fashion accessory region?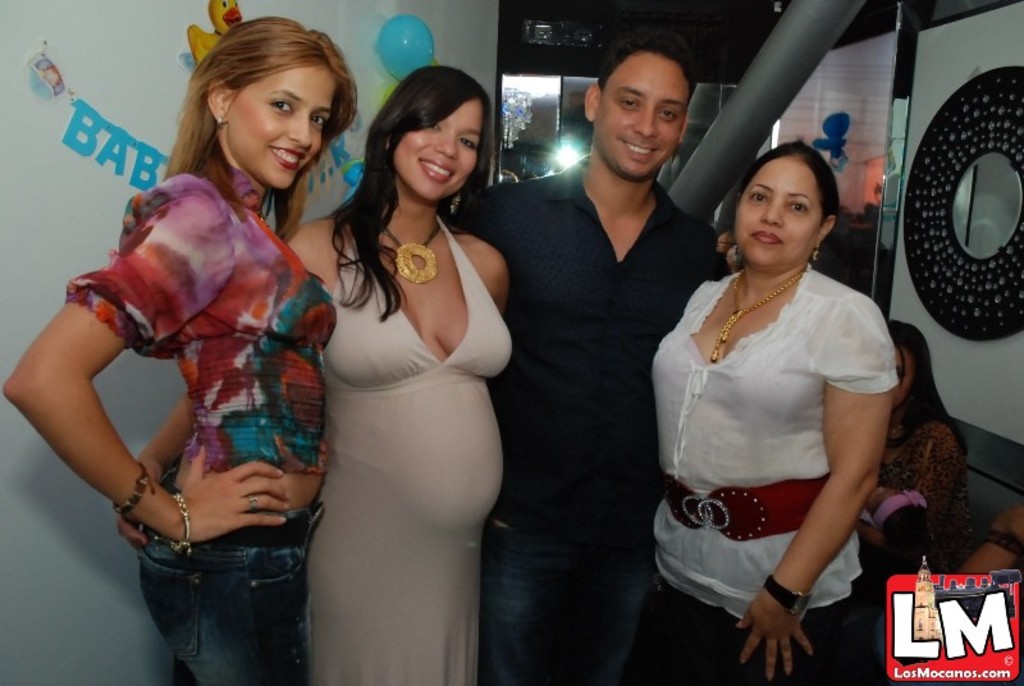
<bbox>728, 251, 739, 267</bbox>
